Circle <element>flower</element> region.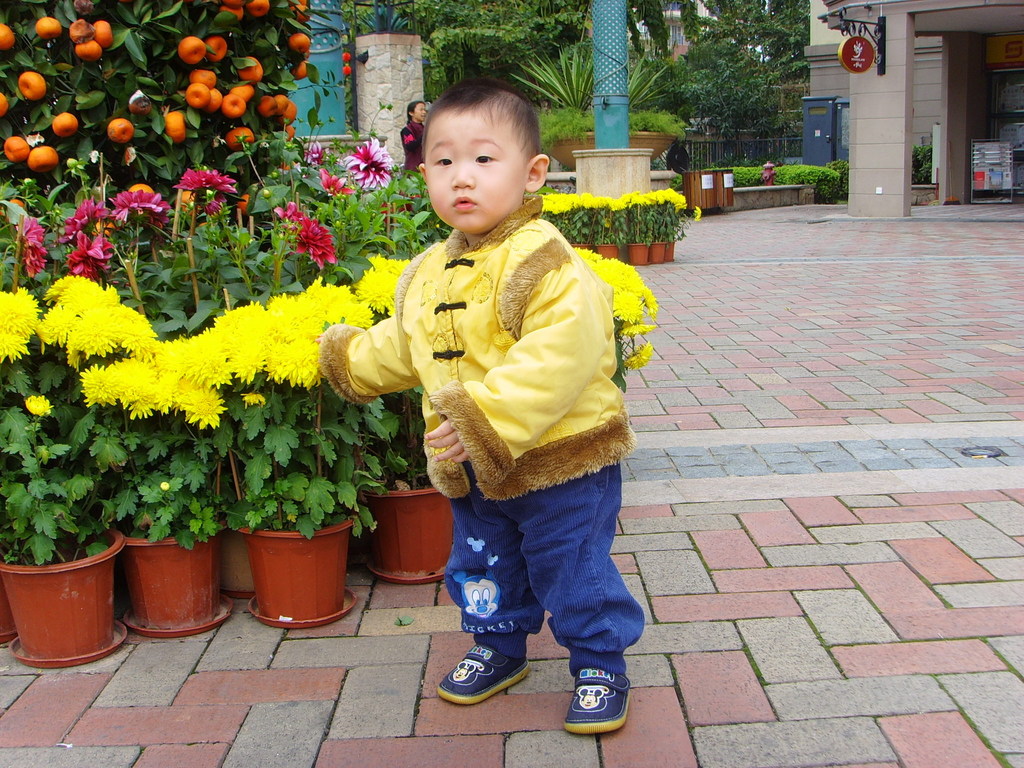
Region: x1=341 y1=137 x2=394 y2=187.
